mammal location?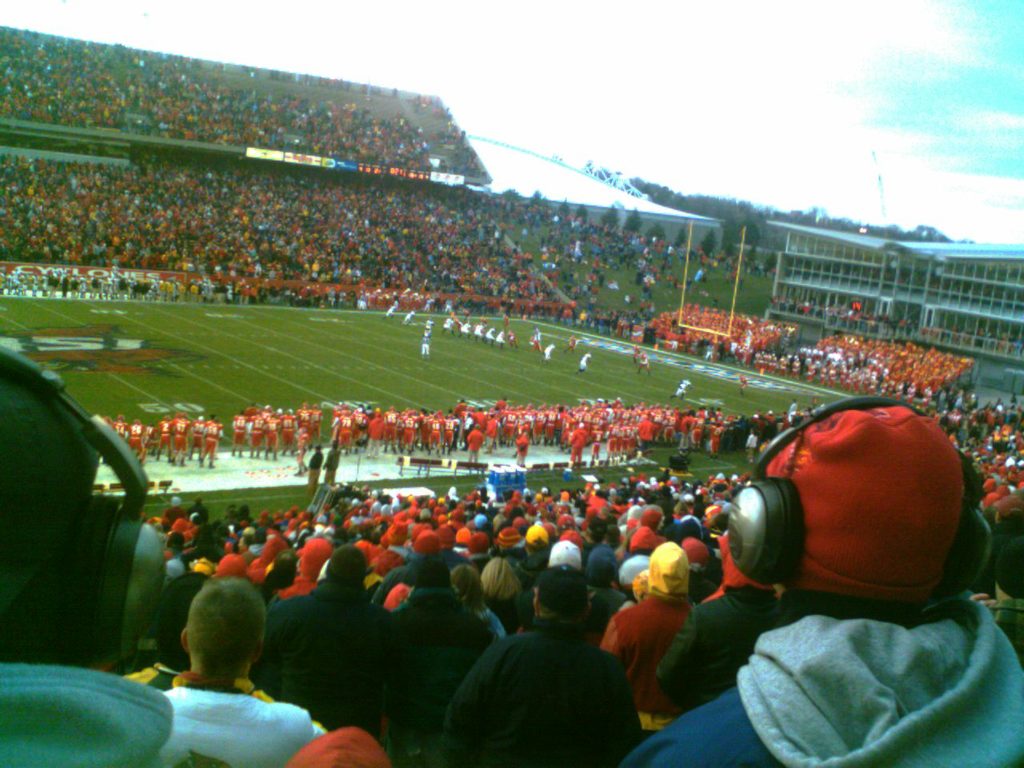
402, 309, 414, 323
